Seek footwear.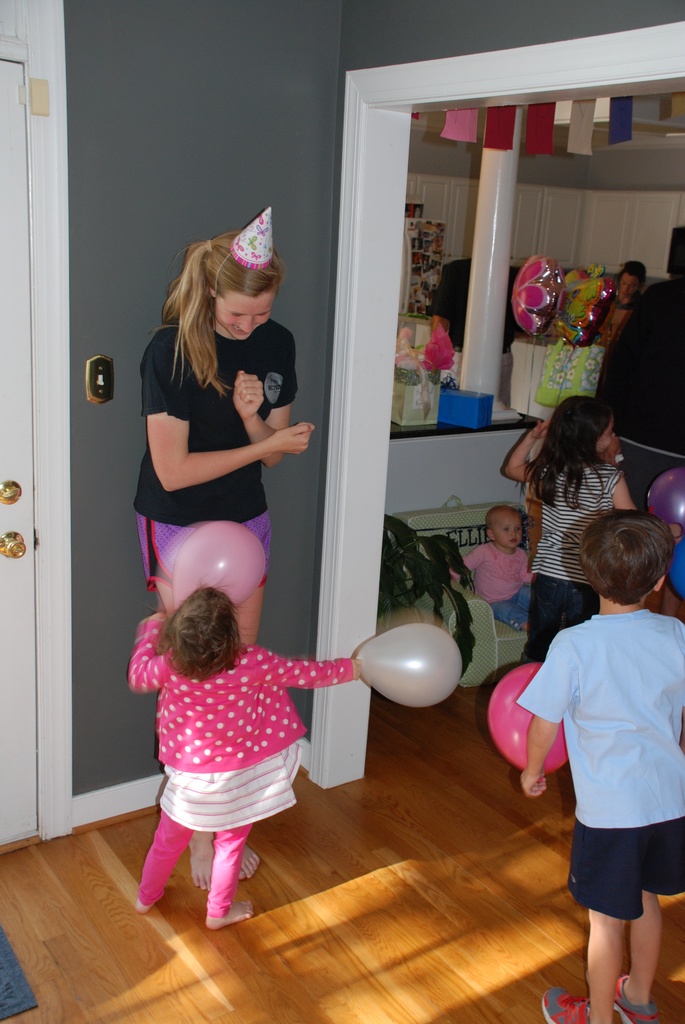
l=544, t=990, r=634, b=1023.
